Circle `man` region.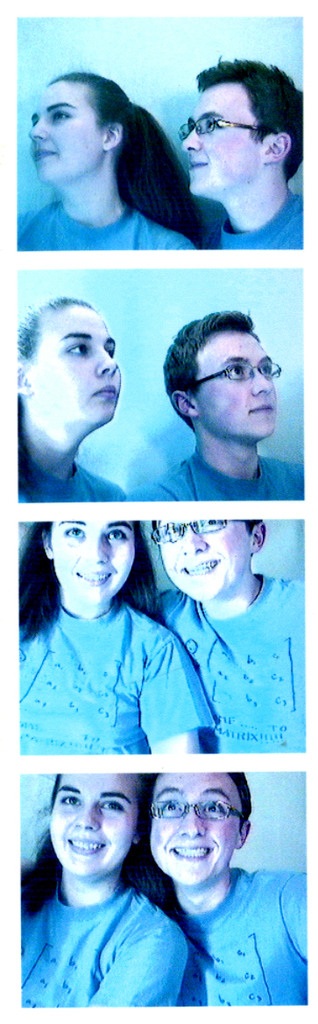
Region: 147, 773, 307, 1006.
